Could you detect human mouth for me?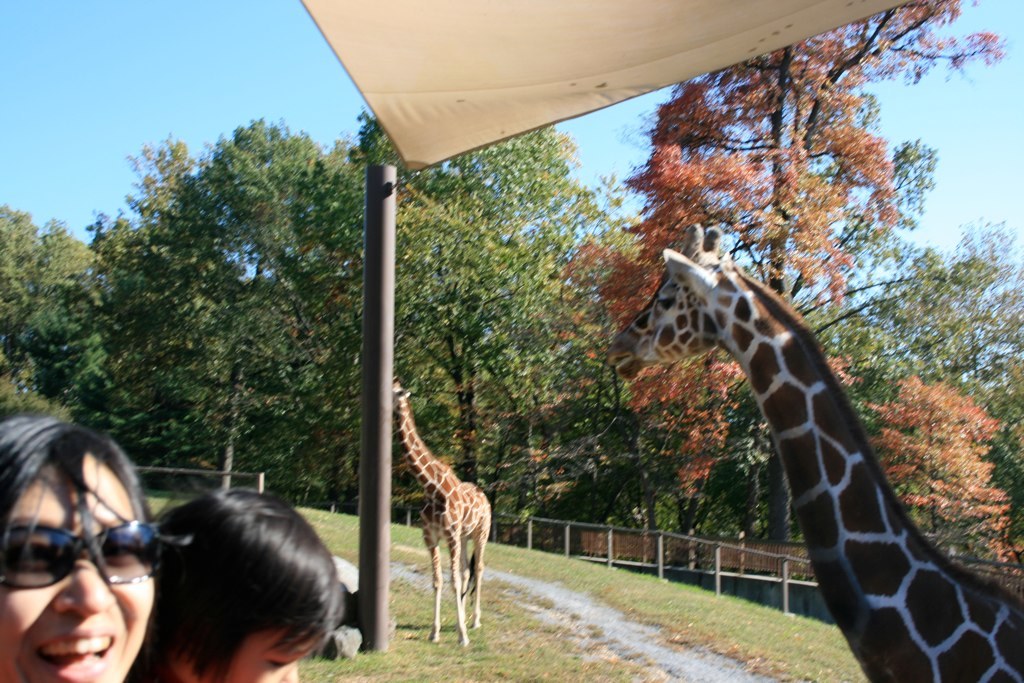
Detection result: bbox=(35, 629, 115, 682).
